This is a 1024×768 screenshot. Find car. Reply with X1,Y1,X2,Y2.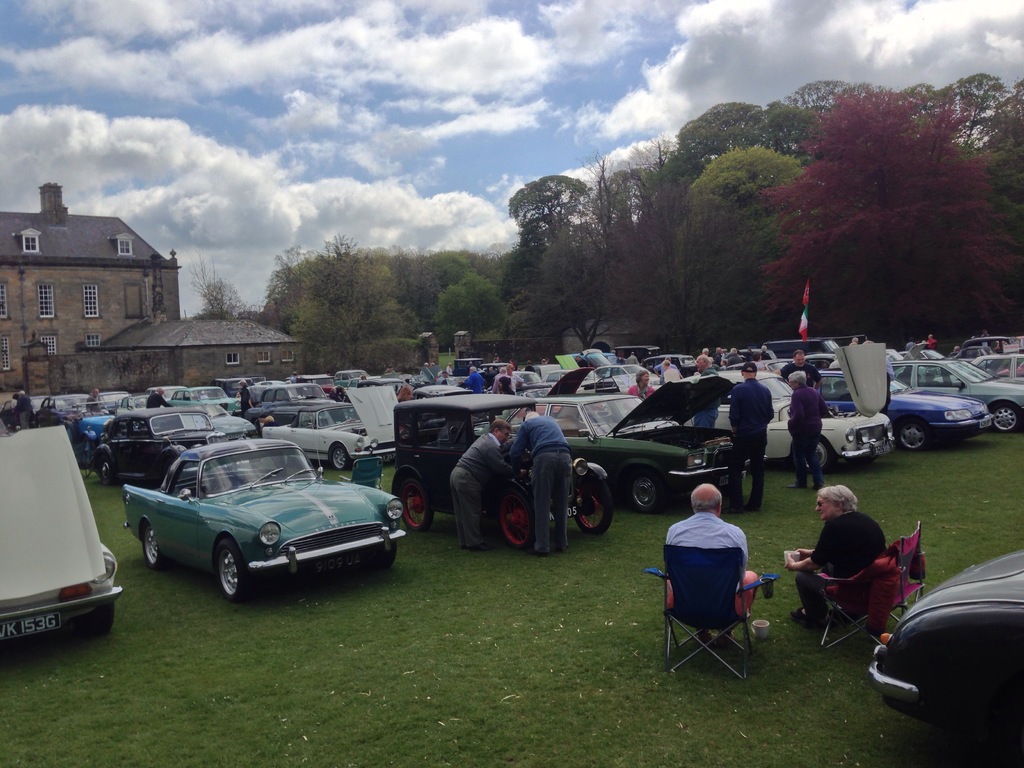
0,414,125,659.
